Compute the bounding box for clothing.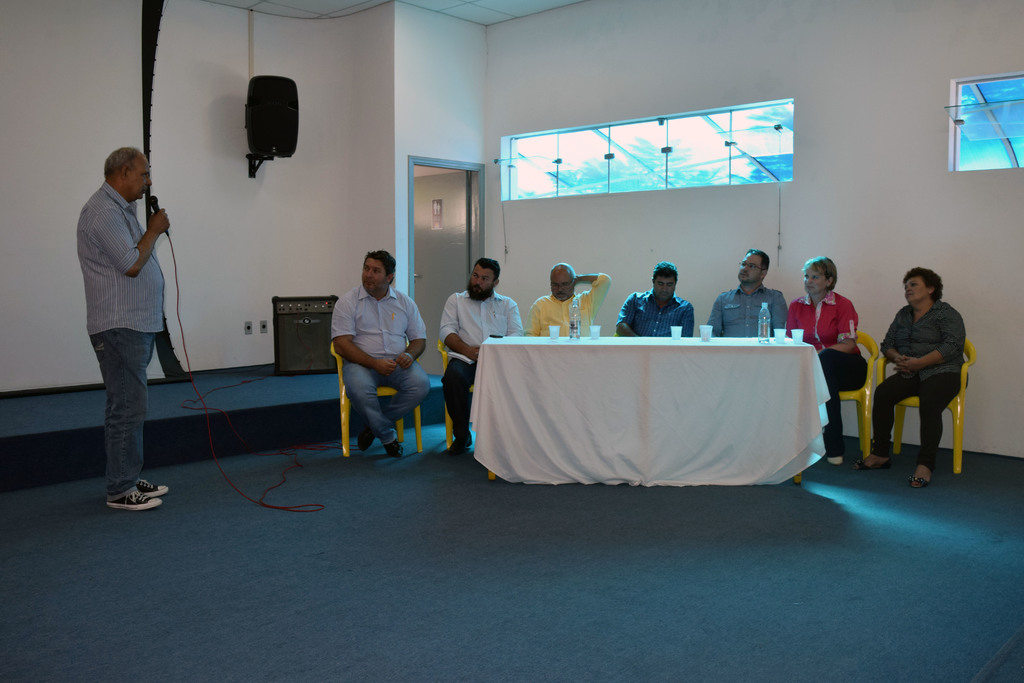
[left=328, top=281, right=429, bottom=444].
